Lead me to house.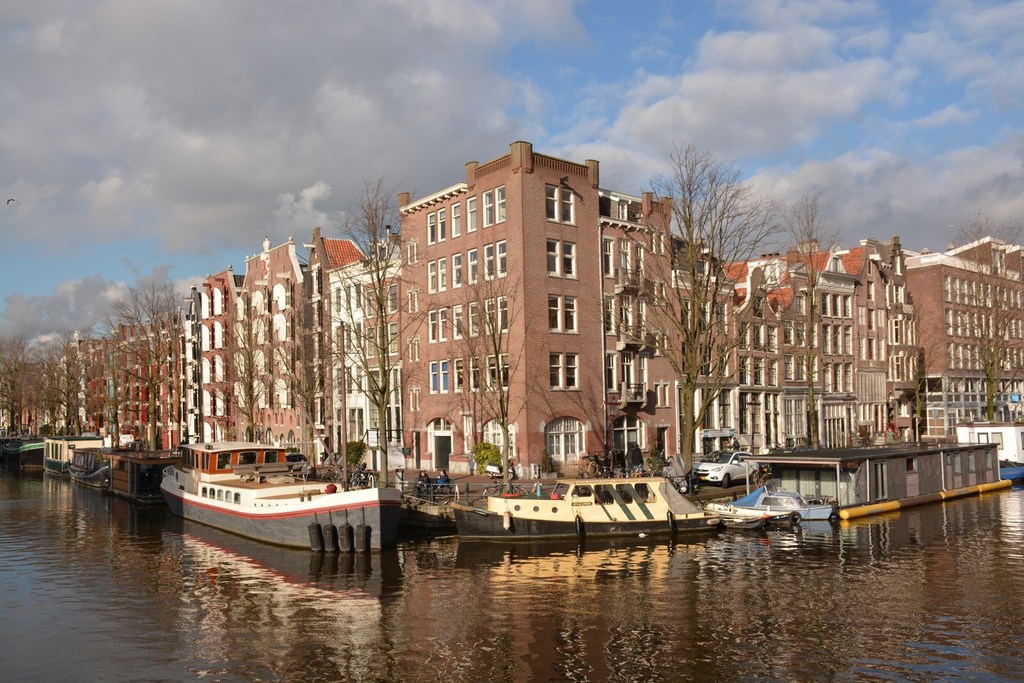
Lead to x1=107, y1=338, x2=150, y2=440.
